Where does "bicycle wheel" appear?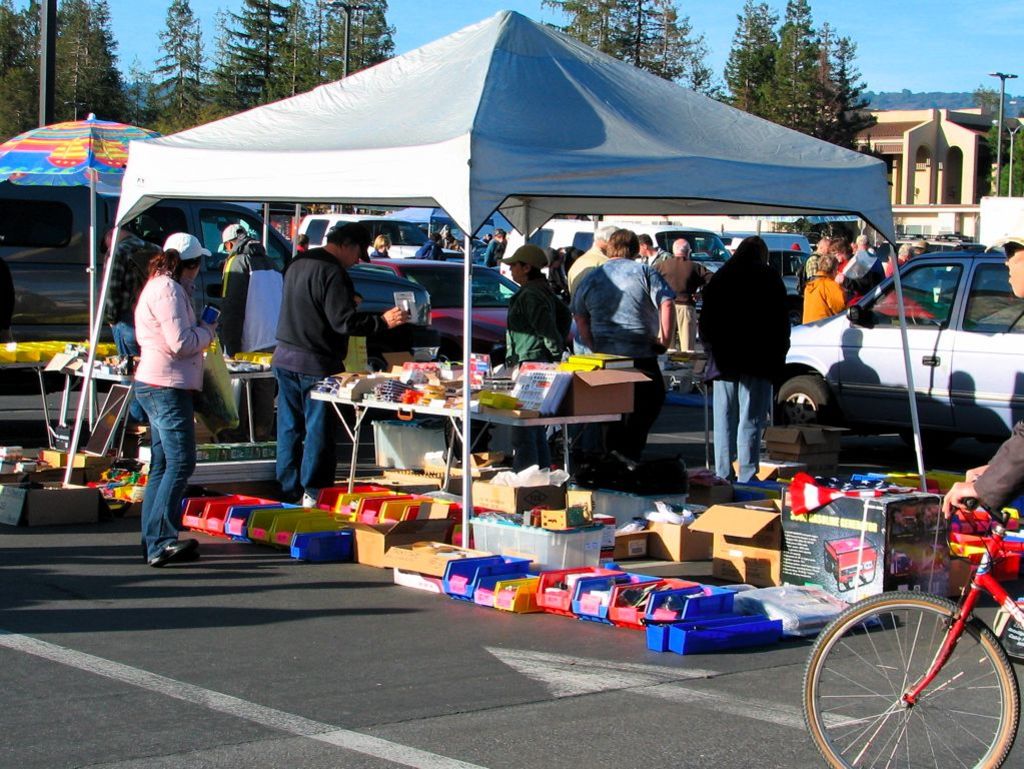
Appears at detection(823, 585, 1012, 758).
